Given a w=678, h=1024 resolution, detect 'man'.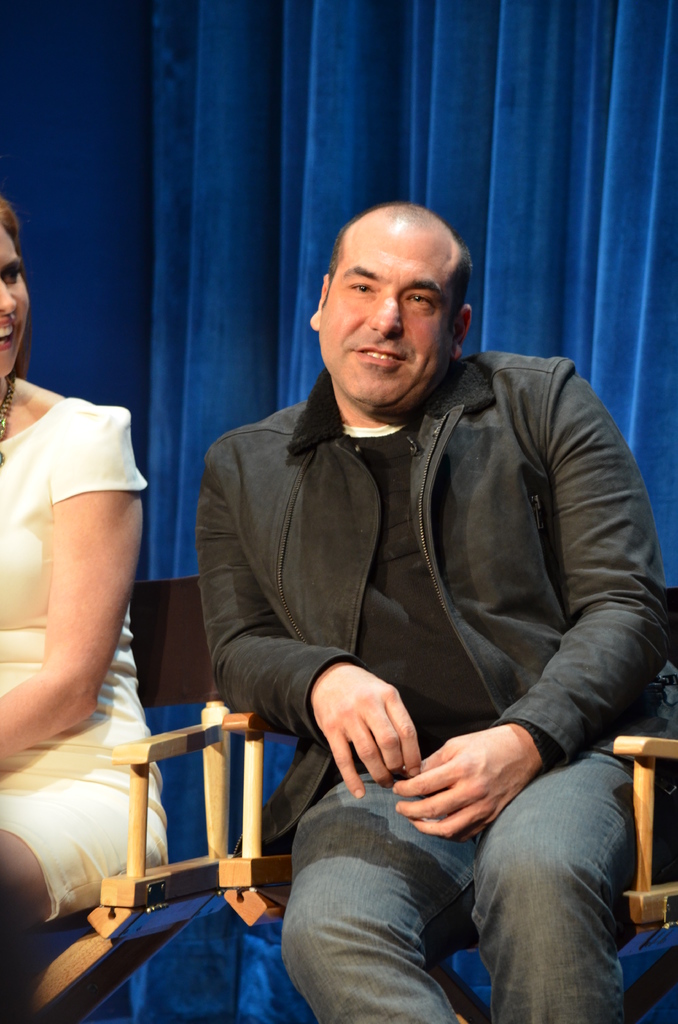
Rect(191, 196, 650, 998).
